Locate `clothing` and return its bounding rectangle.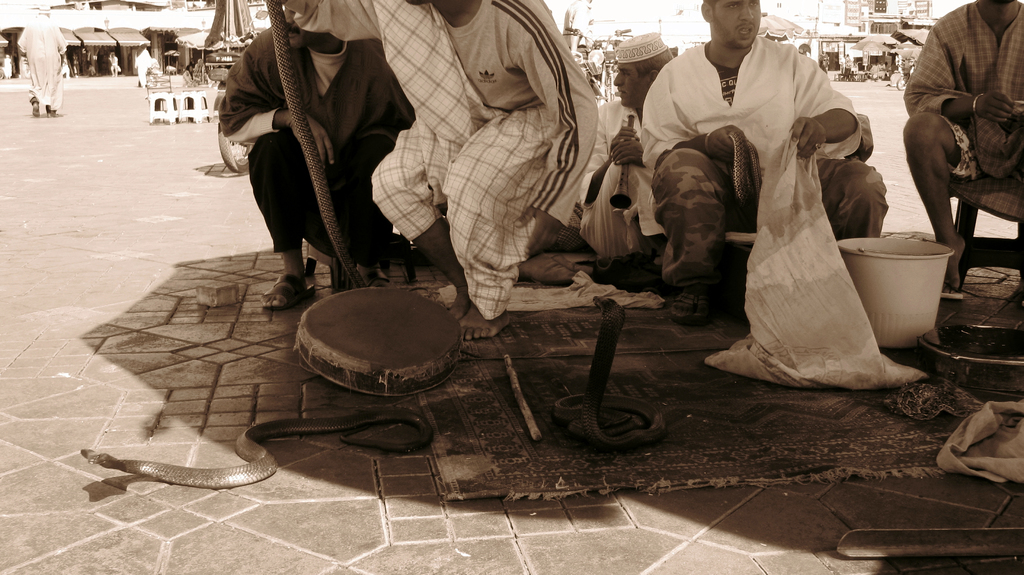
BBox(659, 20, 893, 372).
